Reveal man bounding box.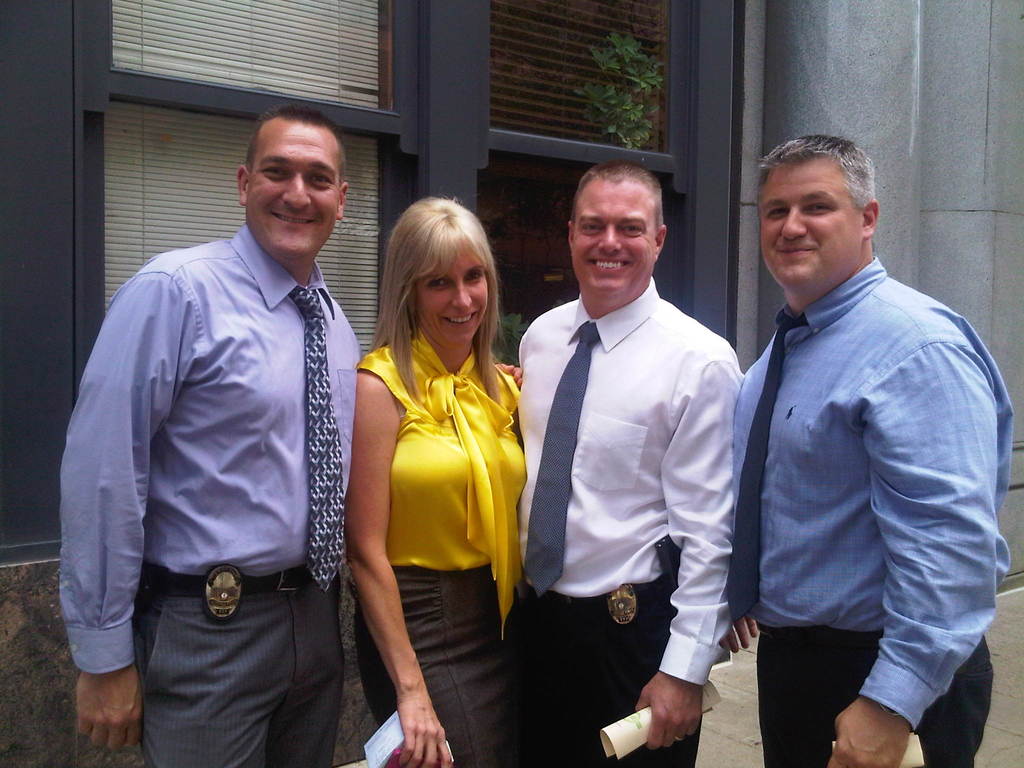
Revealed: left=54, top=108, right=362, bottom=767.
